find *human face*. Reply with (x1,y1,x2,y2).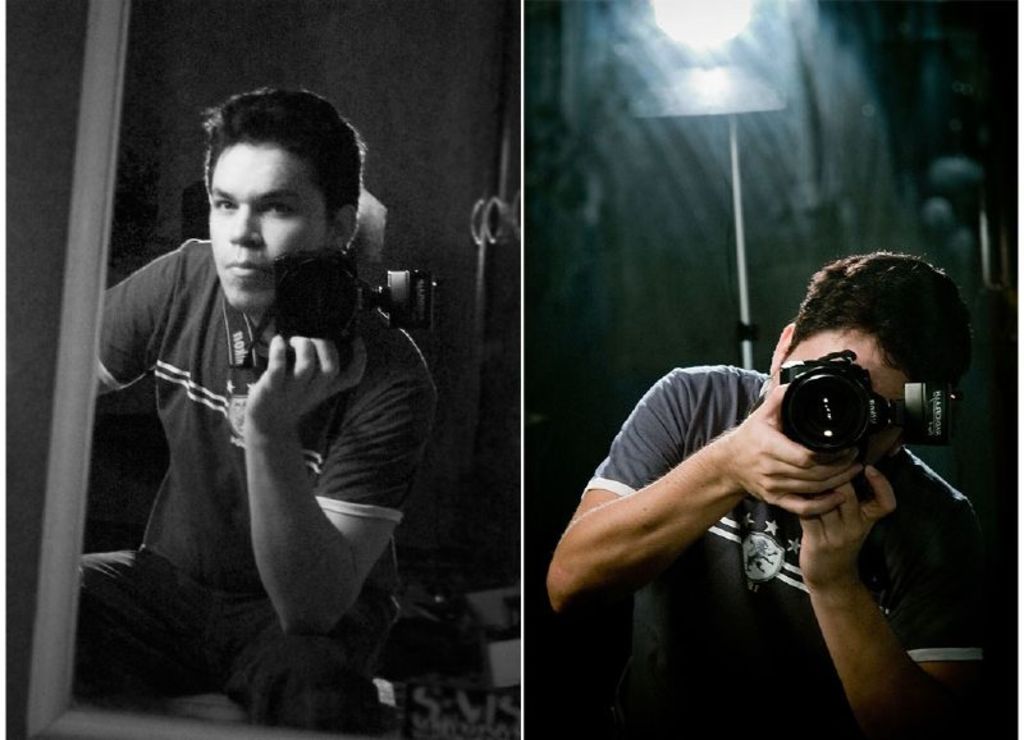
(204,137,329,315).
